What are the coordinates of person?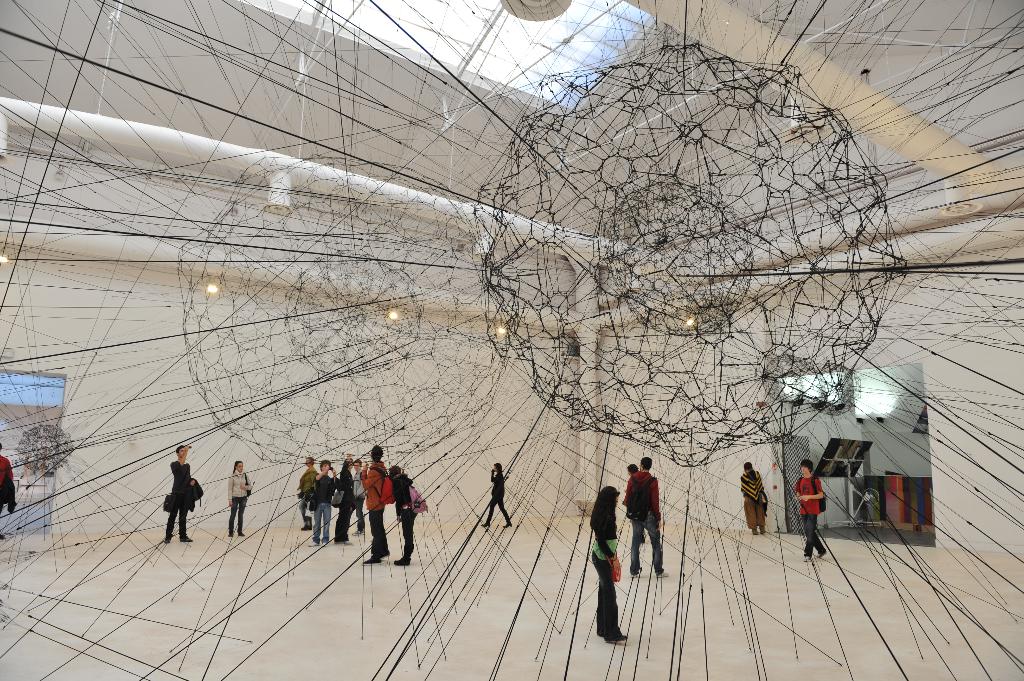
[x1=296, y1=458, x2=321, y2=534].
